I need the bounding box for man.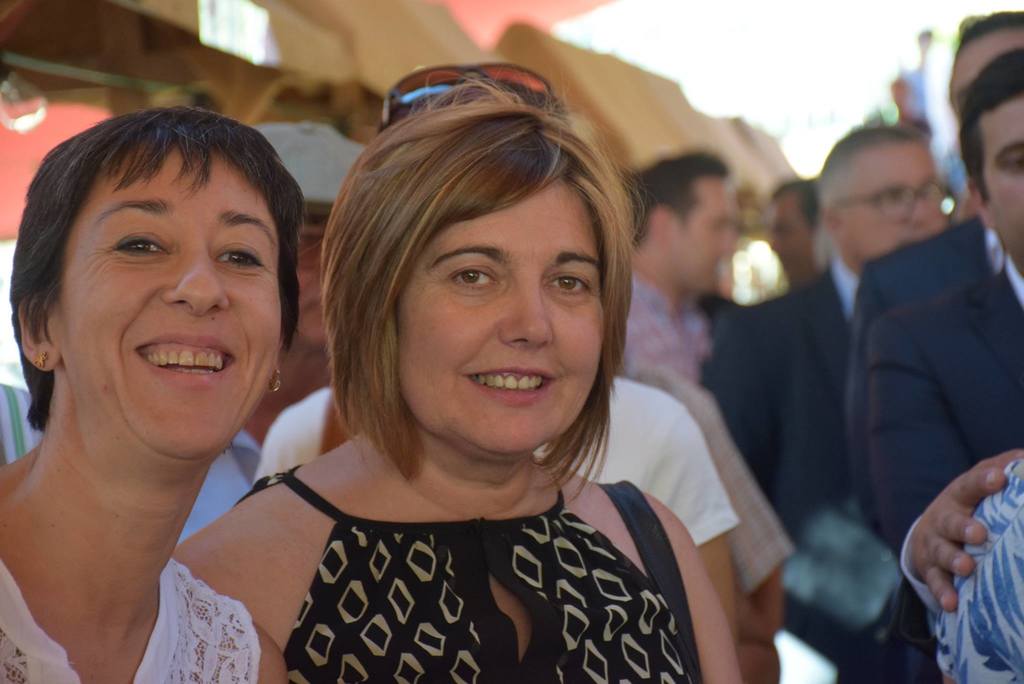
Here it is: [left=180, top=120, right=371, bottom=545].
